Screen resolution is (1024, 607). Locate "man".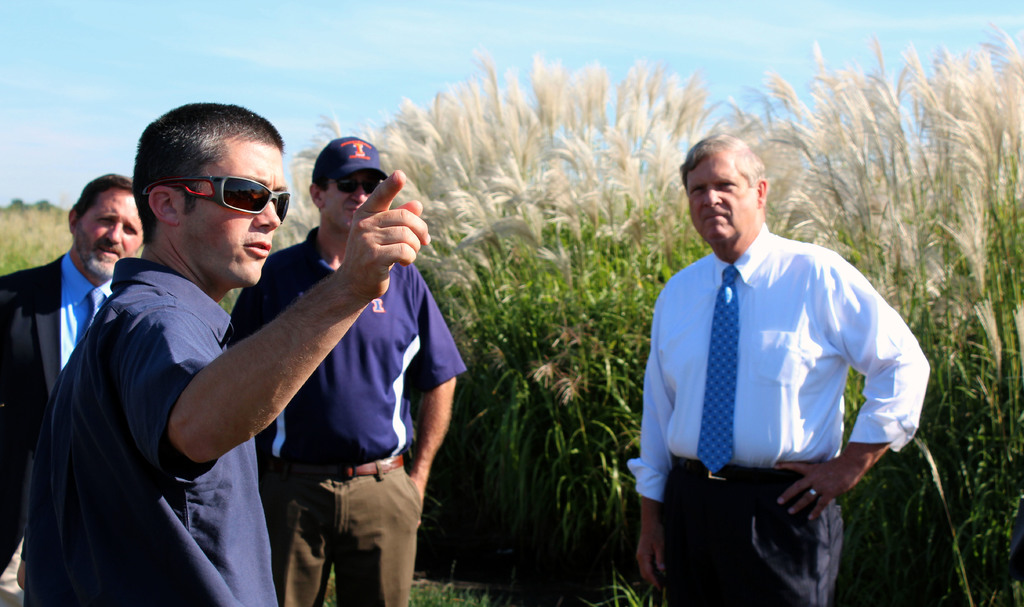
<box>0,172,157,603</box>.
